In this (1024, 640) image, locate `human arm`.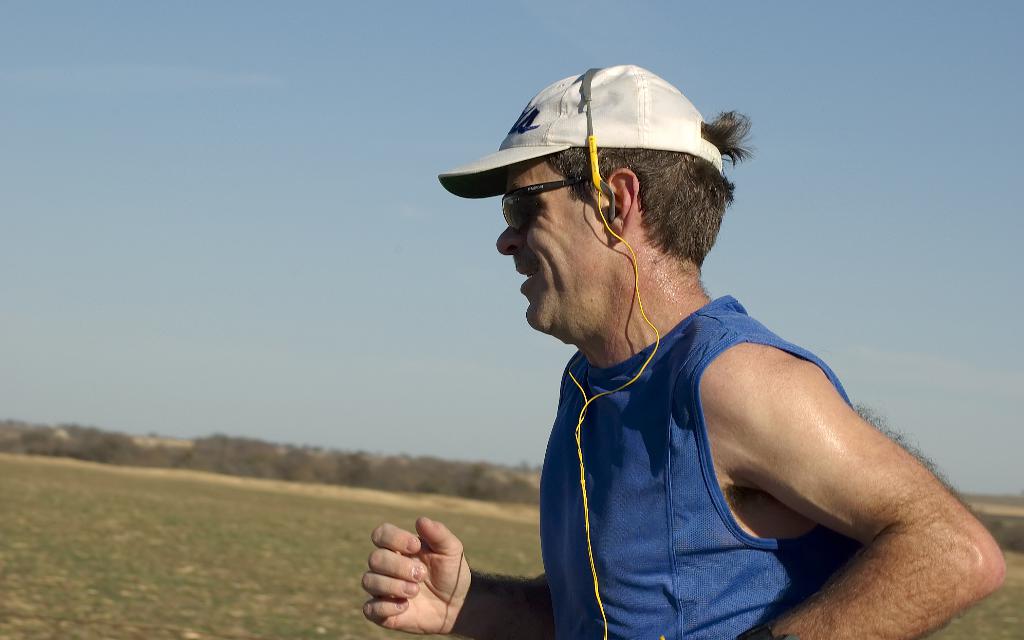
Bounding box: (x1=669, y1=328, x2=969, y2=639).
